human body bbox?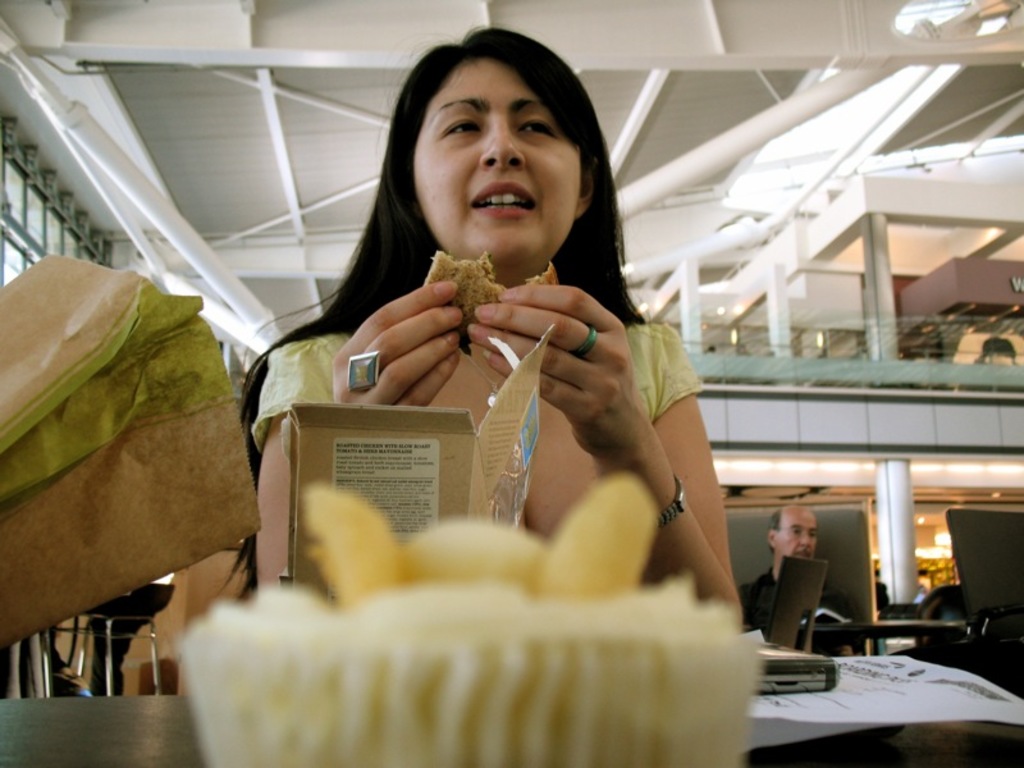
739 564 852 655
